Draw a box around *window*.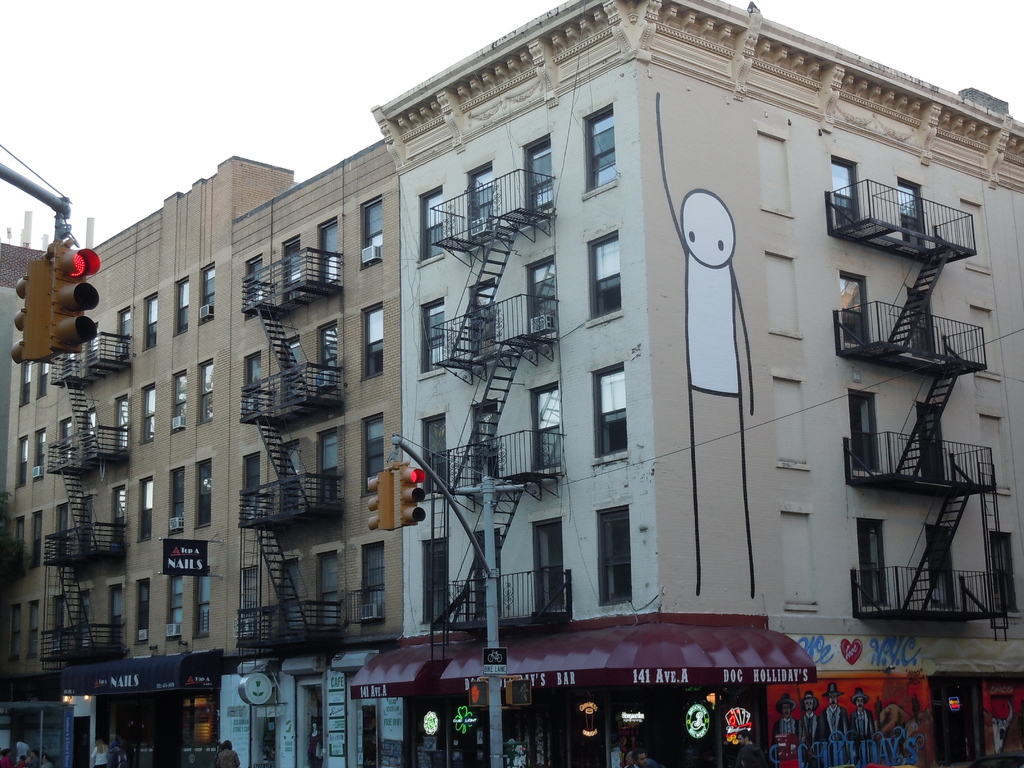
left=275, top=228, right=298, bottom=296.
